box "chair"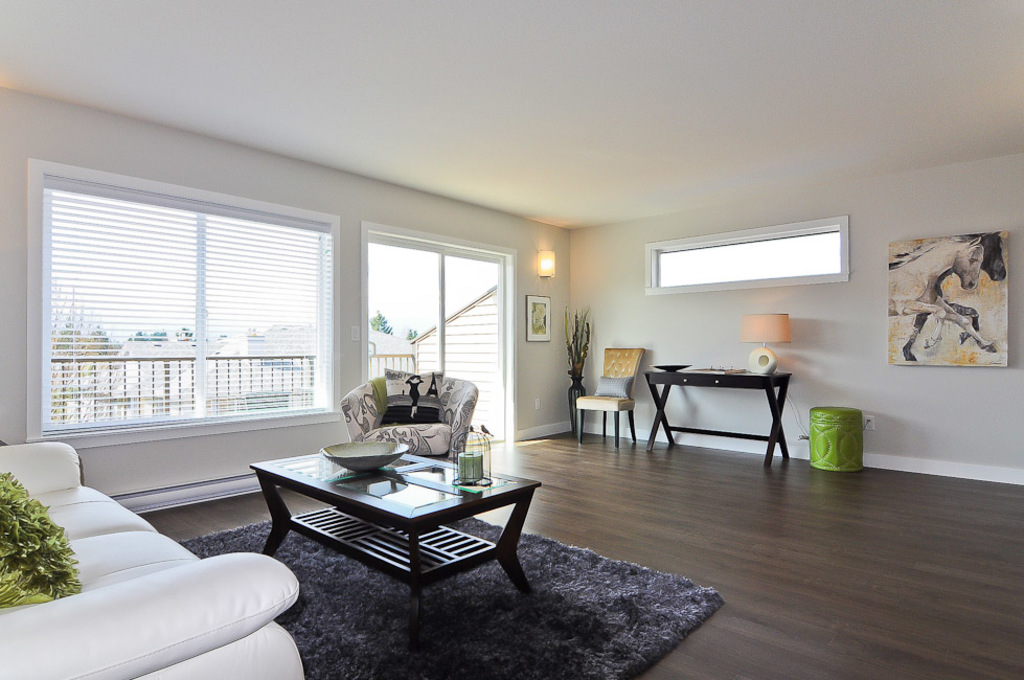
338, 362, 479, 462
